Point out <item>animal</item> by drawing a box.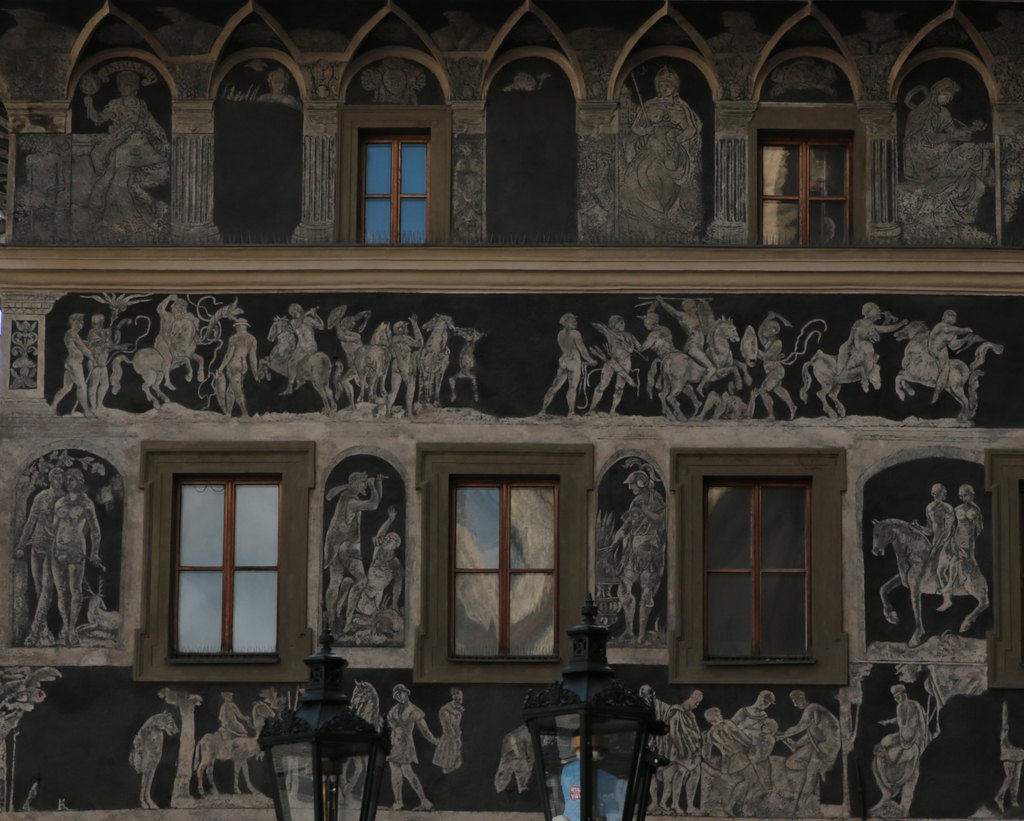
89/576/124/639.
